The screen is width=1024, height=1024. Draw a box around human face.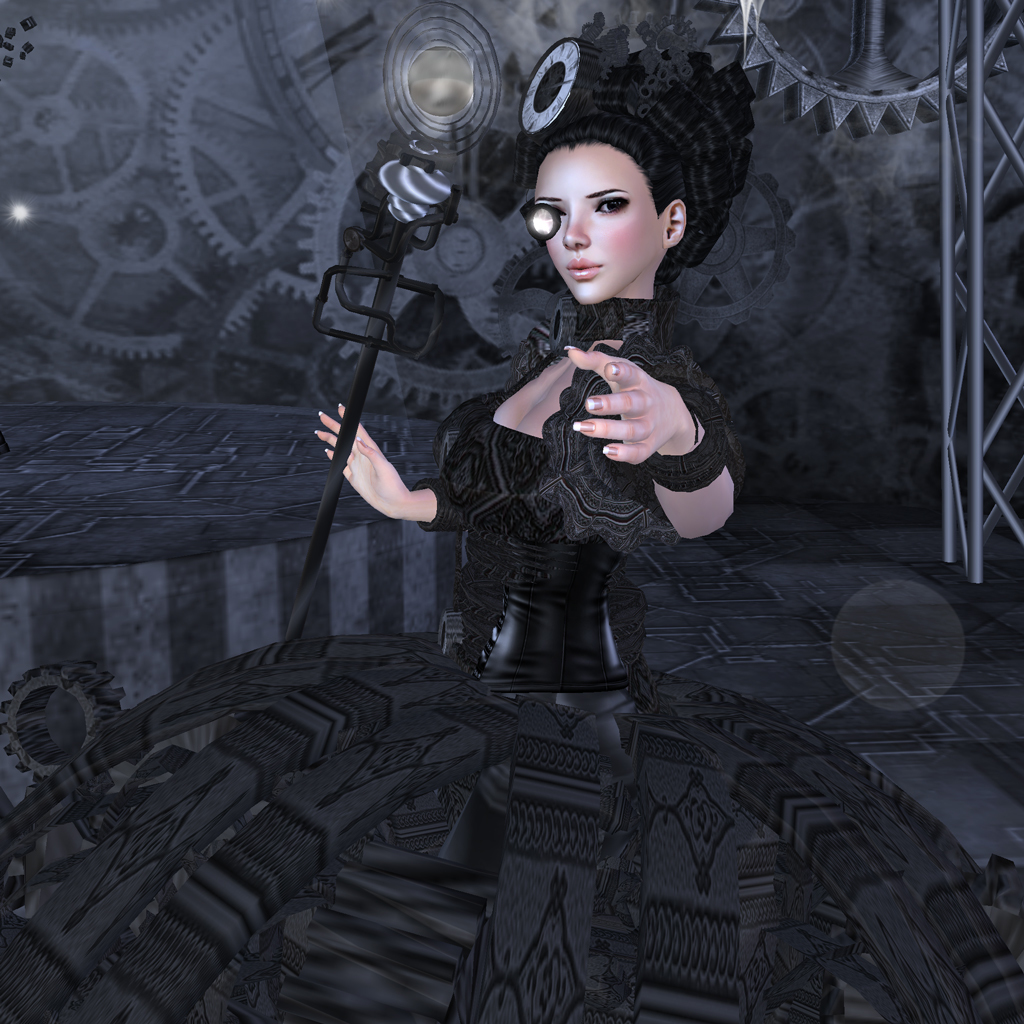
box=[529, 148, 669, 302].
